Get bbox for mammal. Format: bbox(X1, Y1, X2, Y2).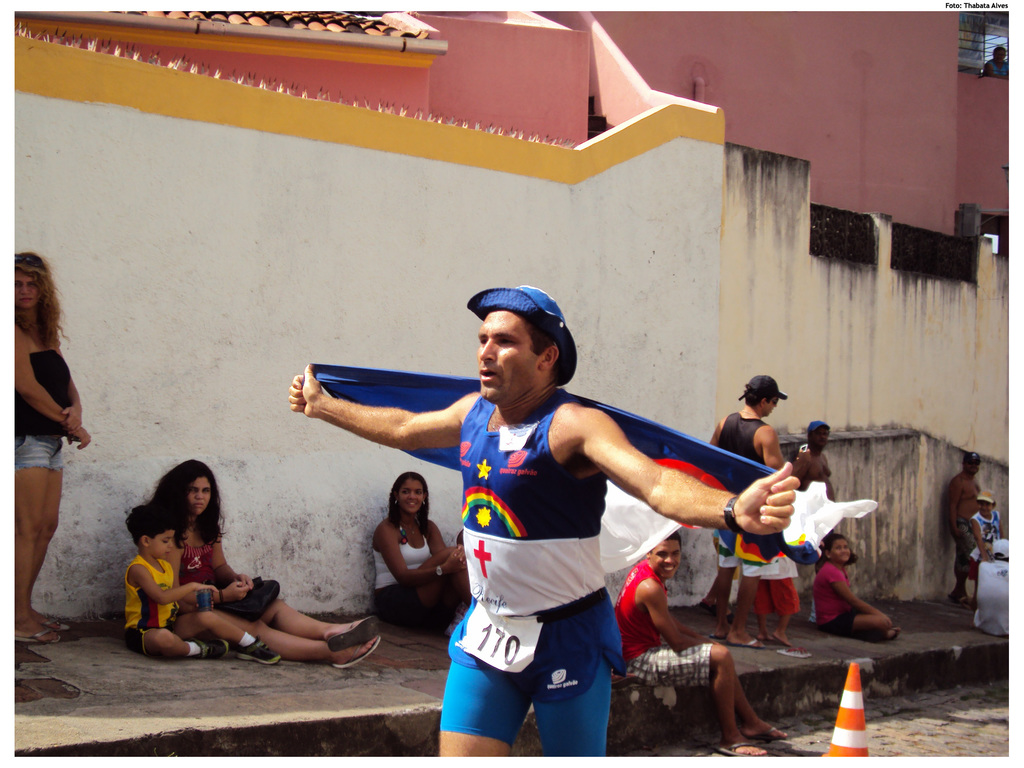
bbox(972, 541, 1016, 636).
